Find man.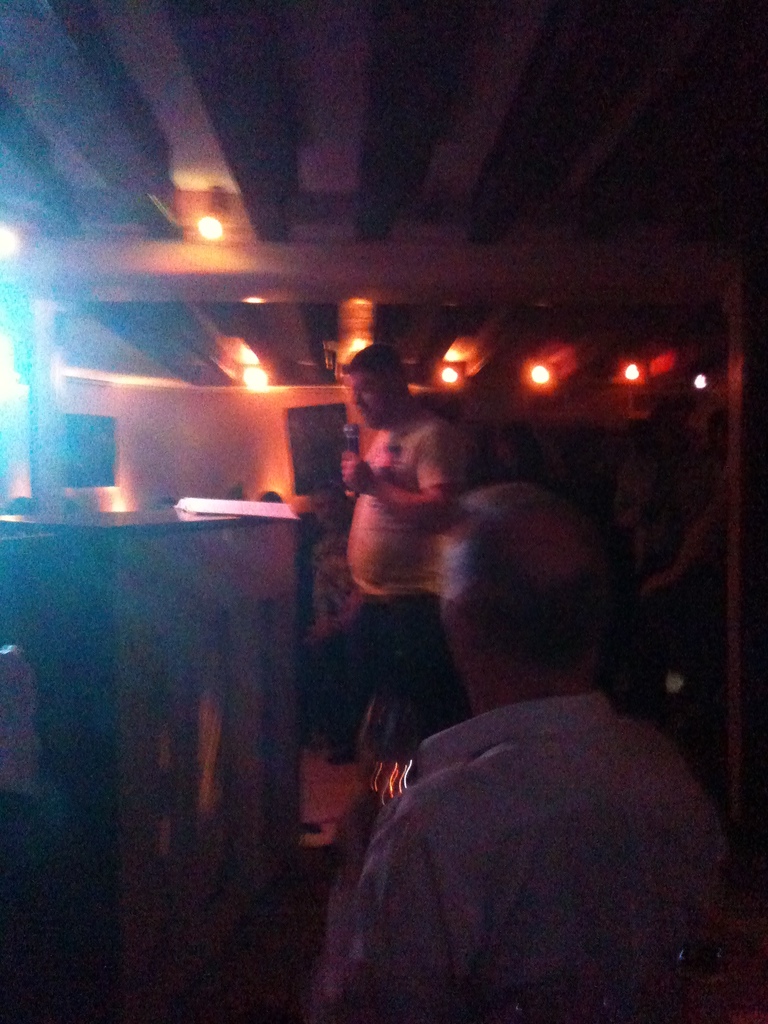
340 355 452 810.
